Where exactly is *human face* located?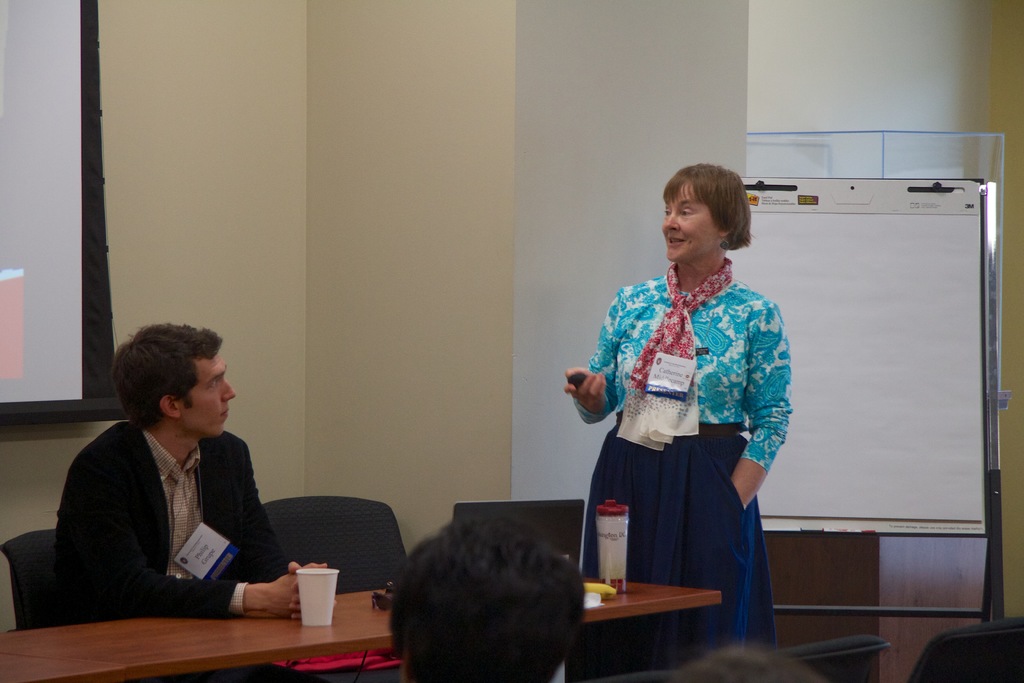
Its bounding box is {"x1": 184, "y1": 353, "x2": 241, "y2": 441}.
